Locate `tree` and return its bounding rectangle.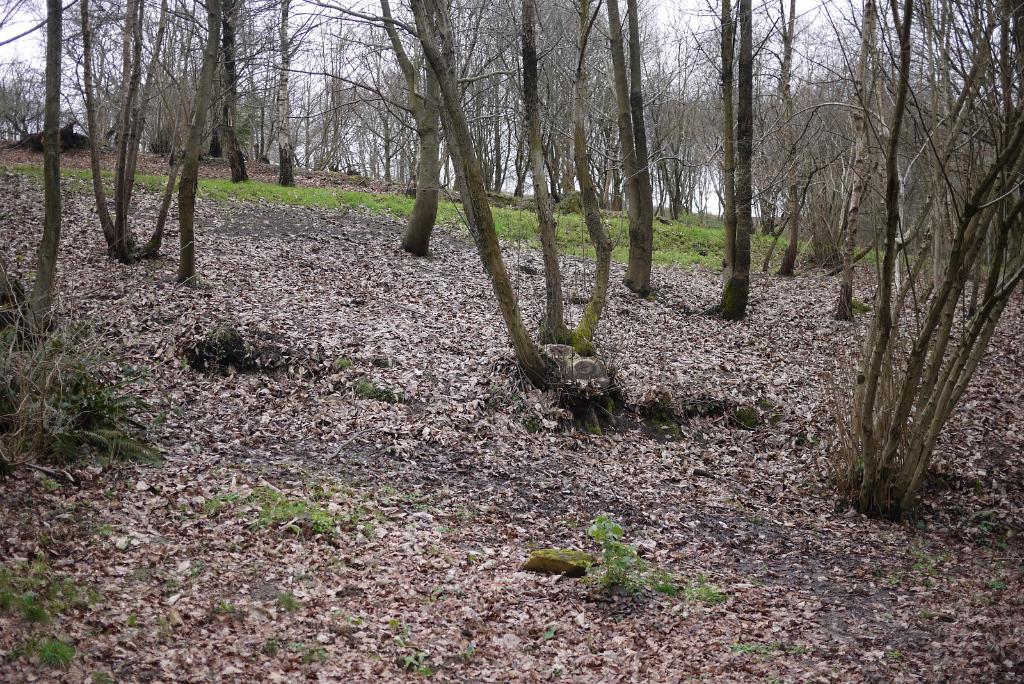
BBox(817, 0, 879, 333).
